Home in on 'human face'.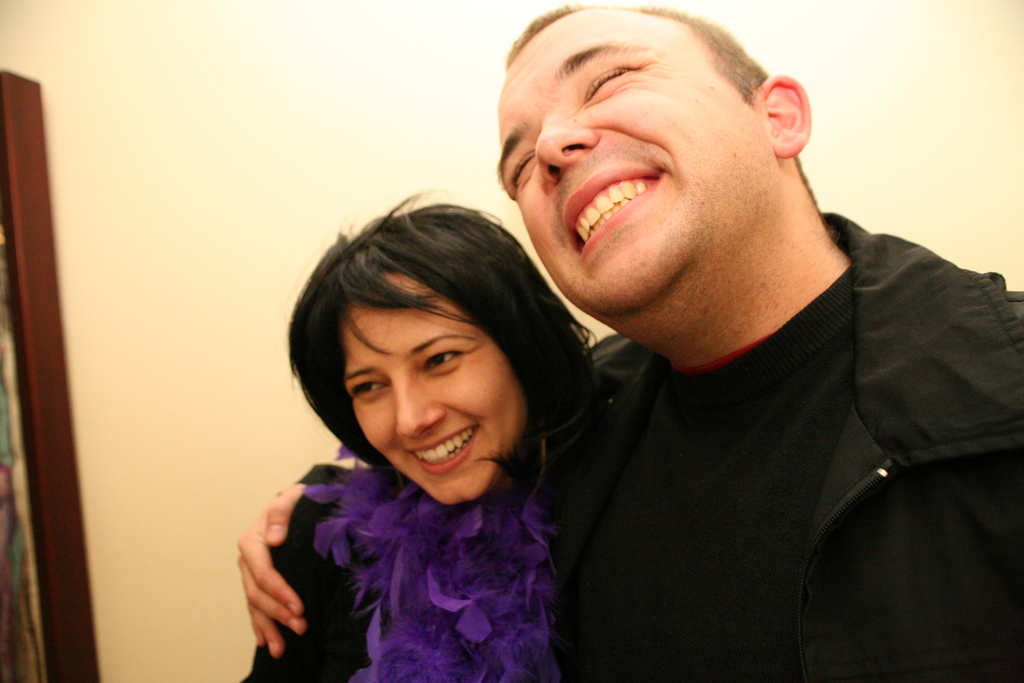
Homed in at (343, 272, 525, 502).
